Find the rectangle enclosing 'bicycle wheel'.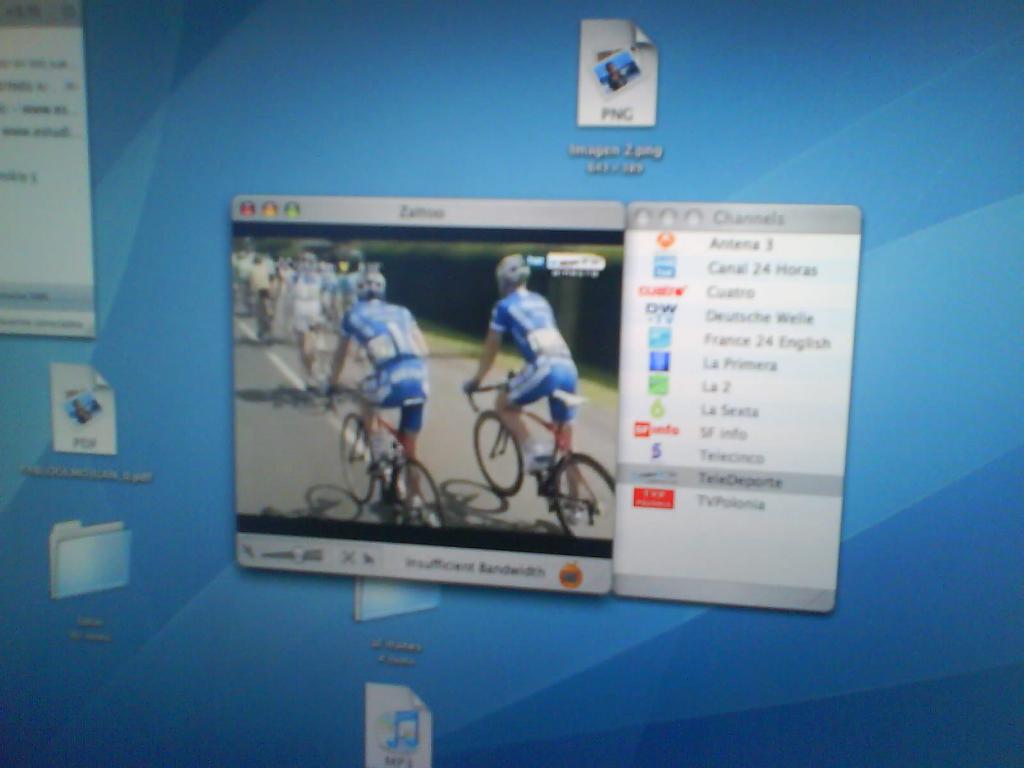
bbox(392, 461, 449, 523).
